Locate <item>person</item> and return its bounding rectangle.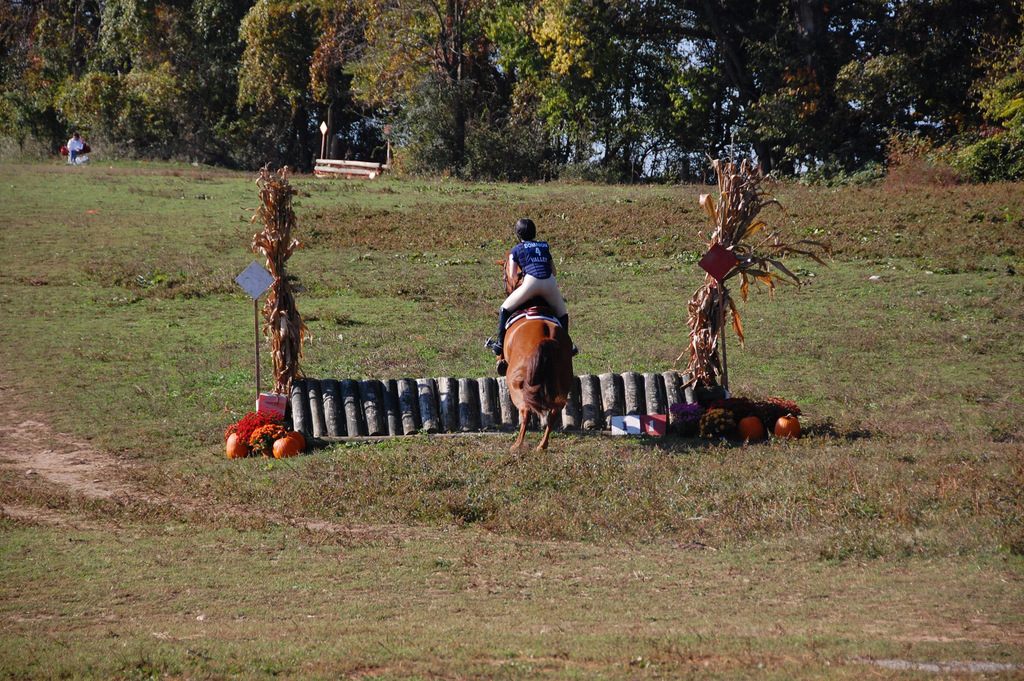
detection(506, 216, 570, 338).
